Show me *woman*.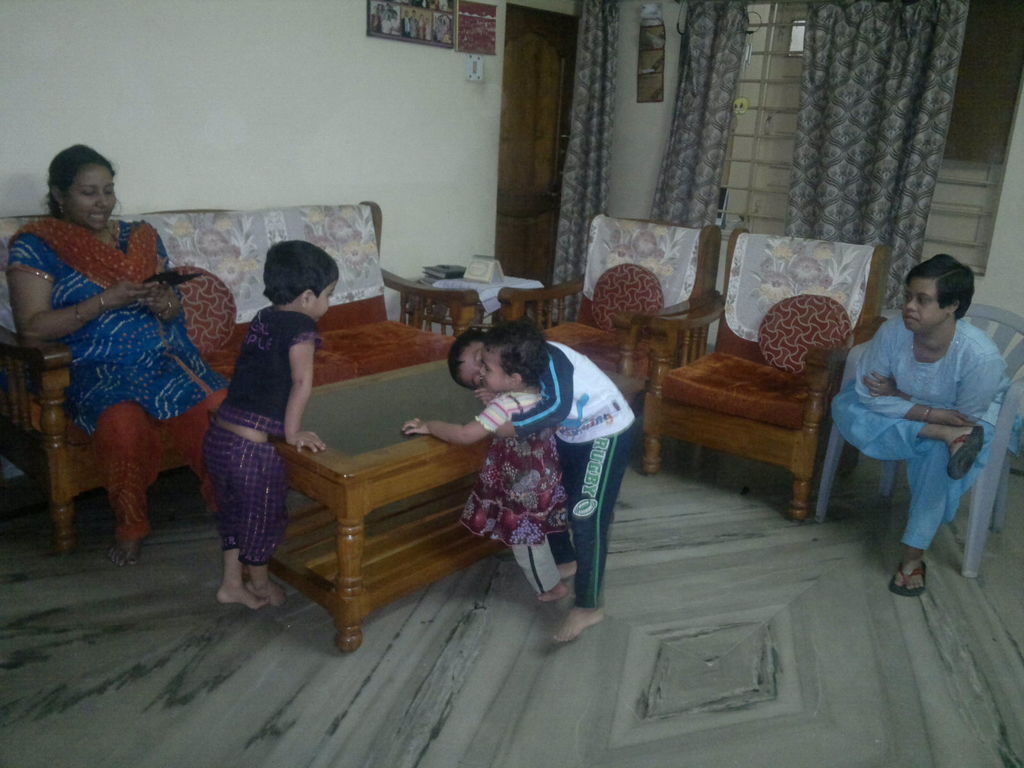
*woman* is here: bbox=[22, 140, 230, 579].
